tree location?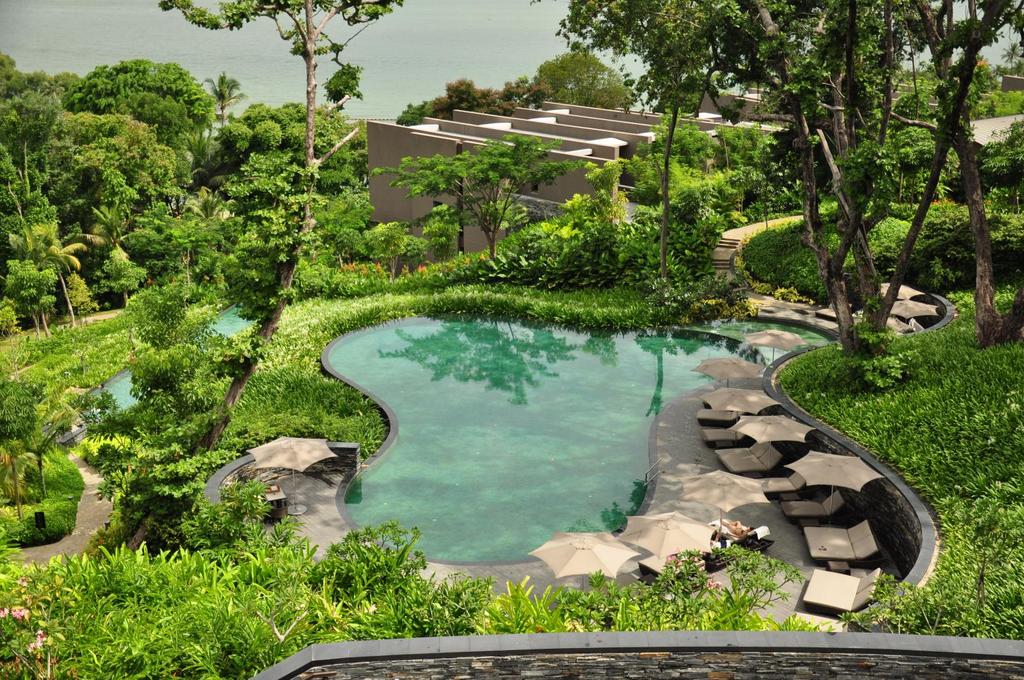
(219, 120, 246, 152)
